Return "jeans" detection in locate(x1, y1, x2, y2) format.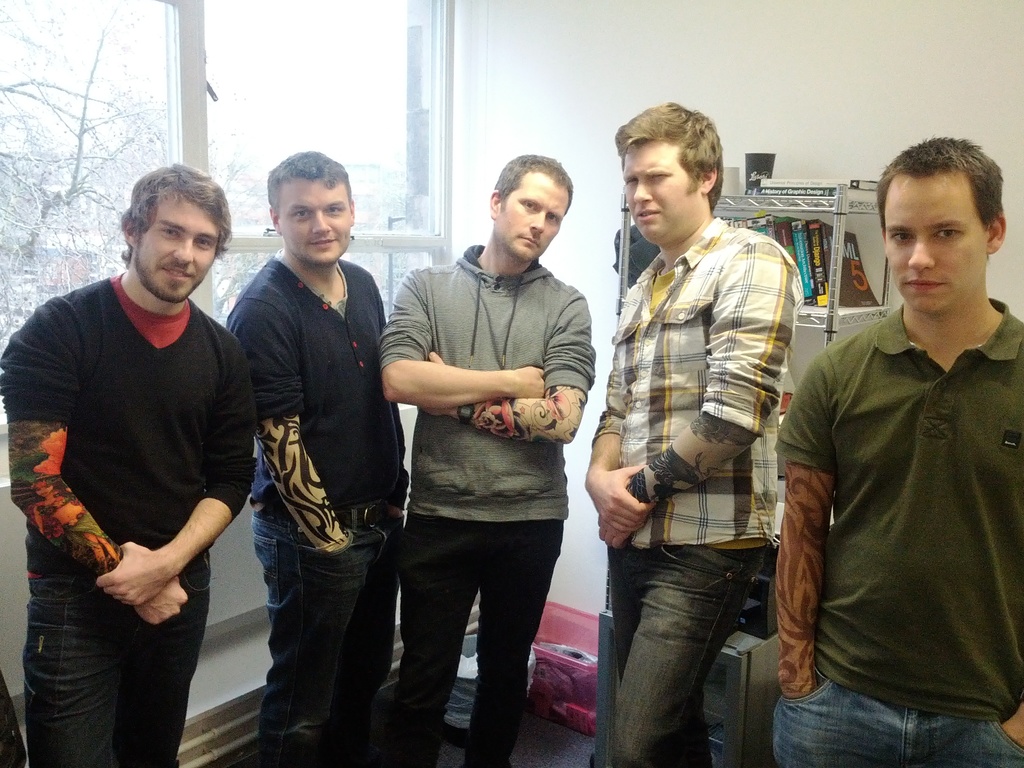
locate(241, 504, 396, 765).
